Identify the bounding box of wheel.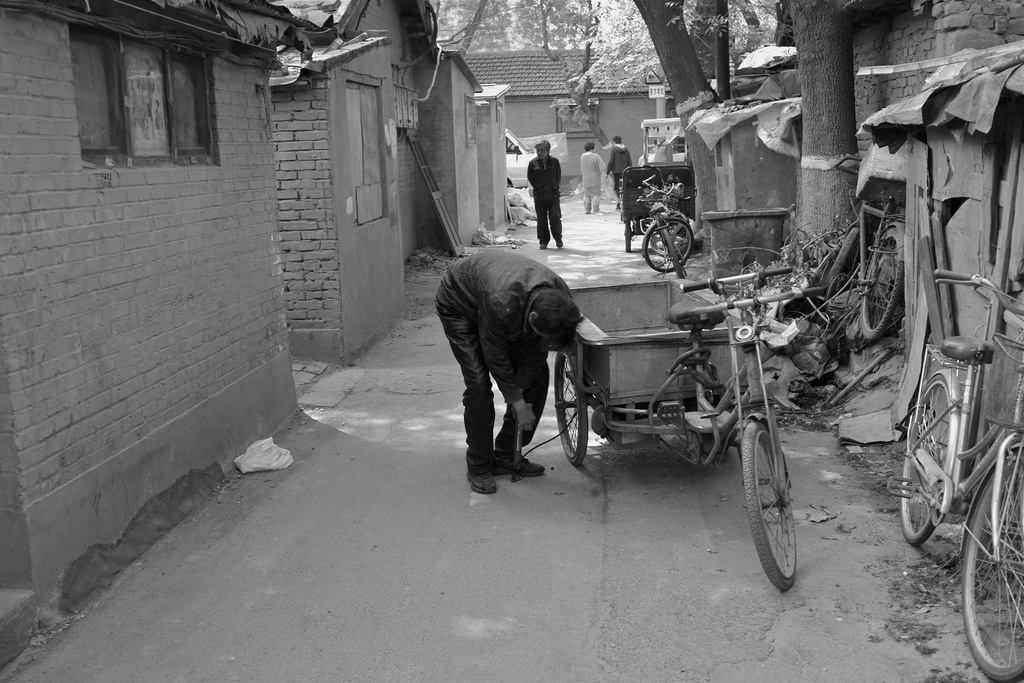
[x1=892, y1=372, x2=960, y2=550].
